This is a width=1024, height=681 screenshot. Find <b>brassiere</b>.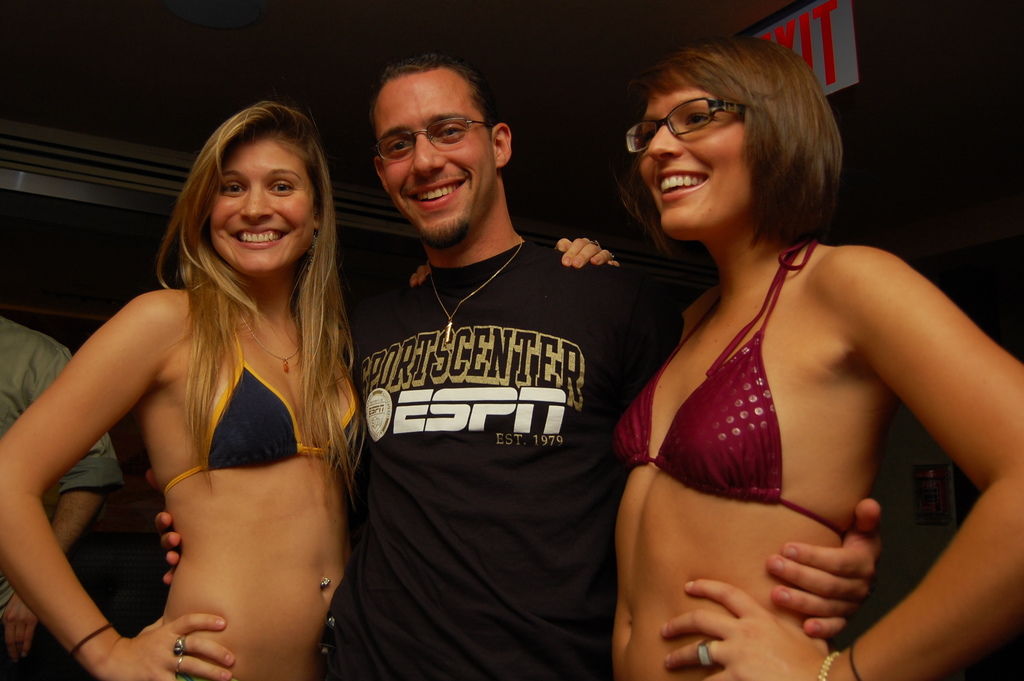
Bounding box: crop(606, 238, 852, 541).
